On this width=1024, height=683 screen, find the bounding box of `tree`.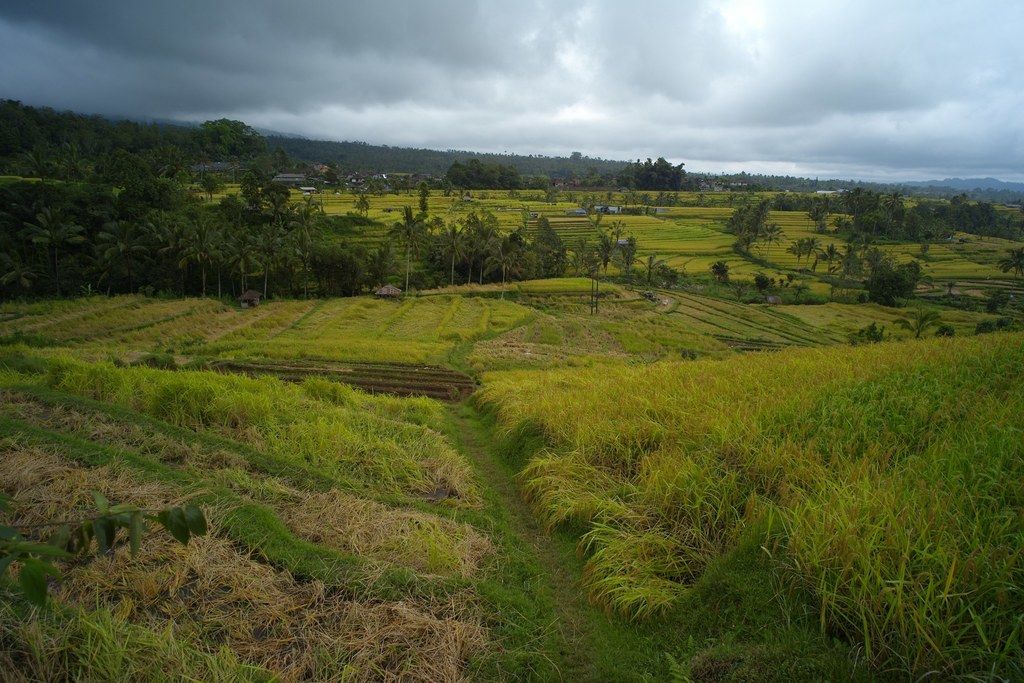
Bounding box: [x1=636, y1=249, x2=662, y2=292].
